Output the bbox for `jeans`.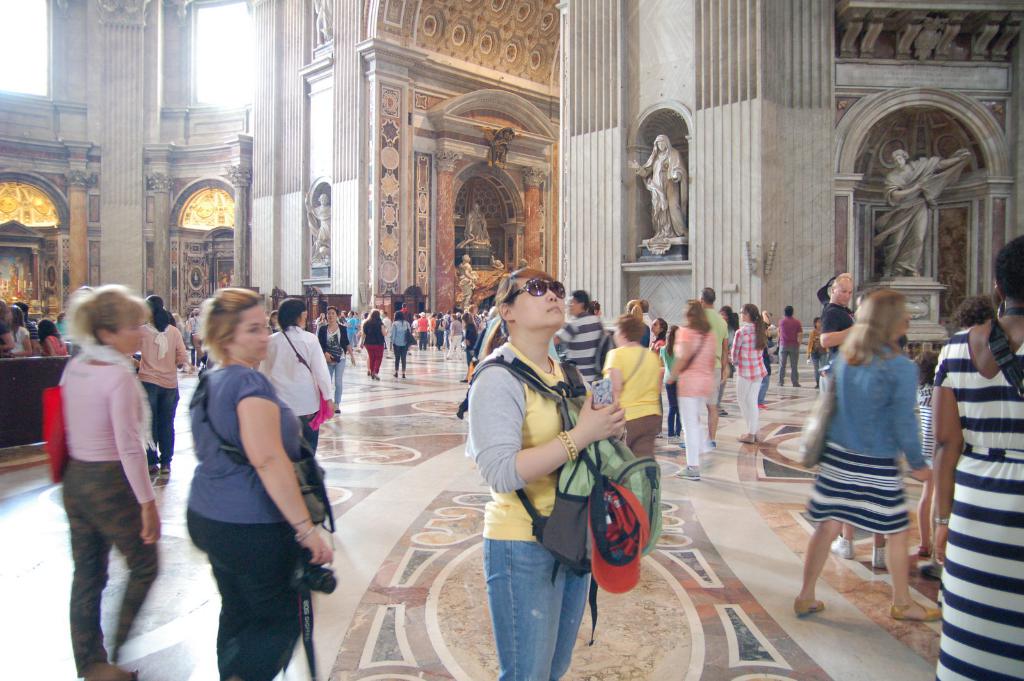
813, 356, 824, 383.
